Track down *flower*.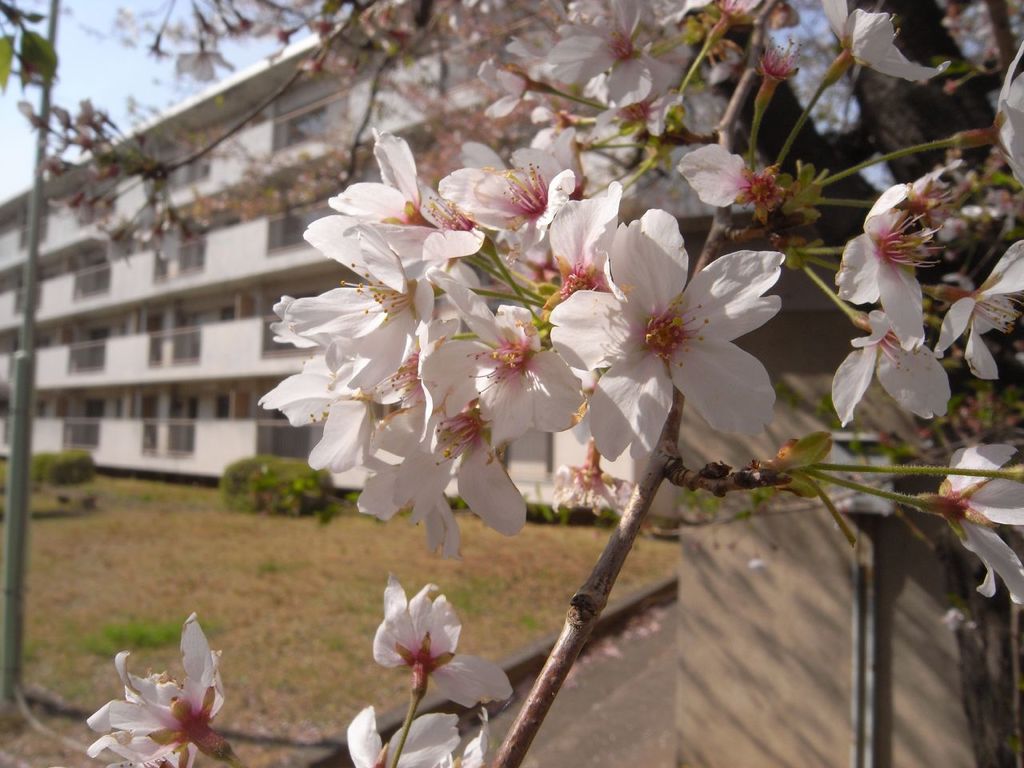
Tracked to detection(324, 144, 430, 246).
